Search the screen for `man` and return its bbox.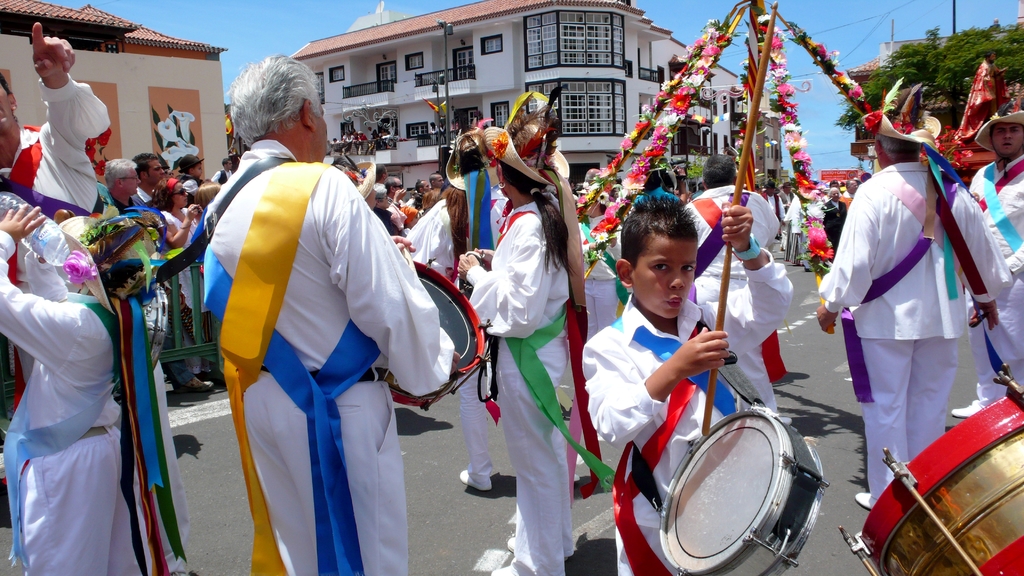
Found: Rect(415, 180, 430, 199).
